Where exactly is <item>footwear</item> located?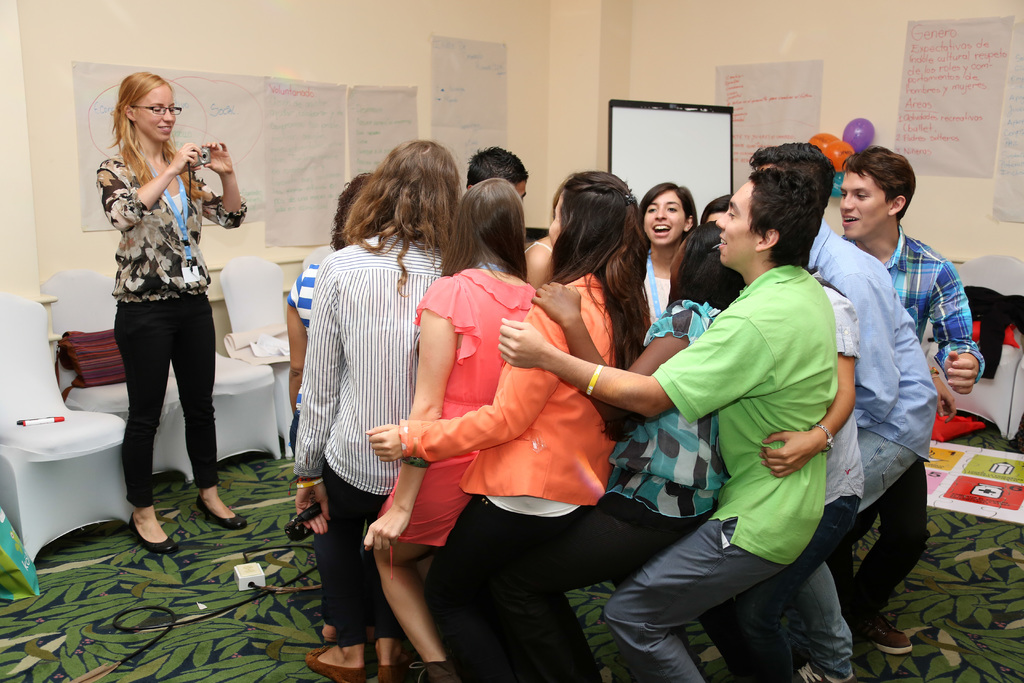
Its bounding box is [791, 662, 860, 682].
